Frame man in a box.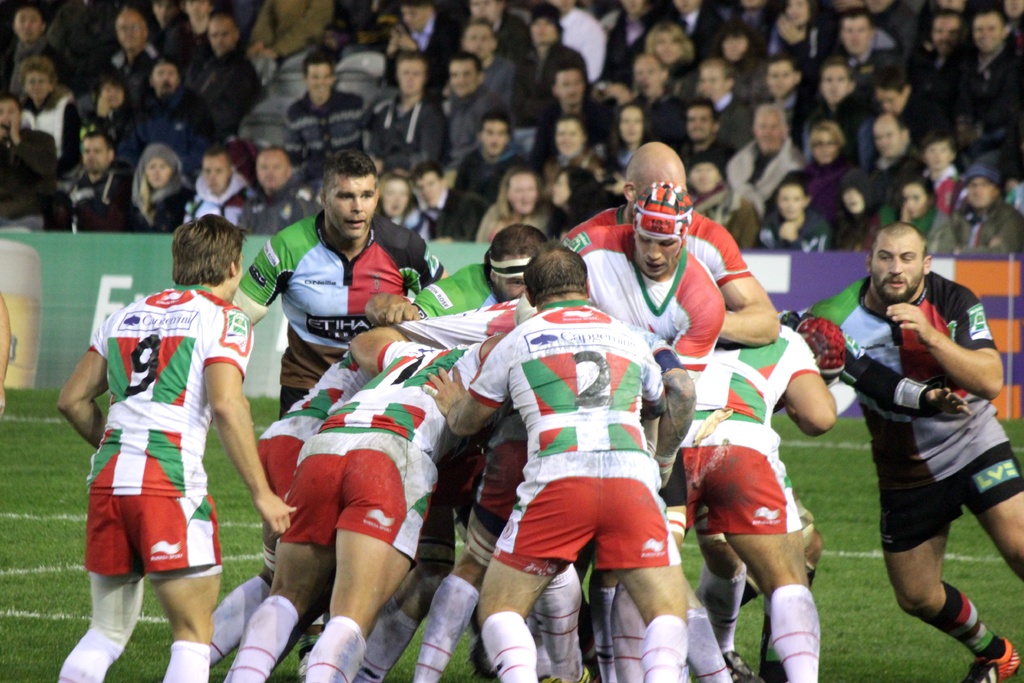
(383, 0, 462, 90).
